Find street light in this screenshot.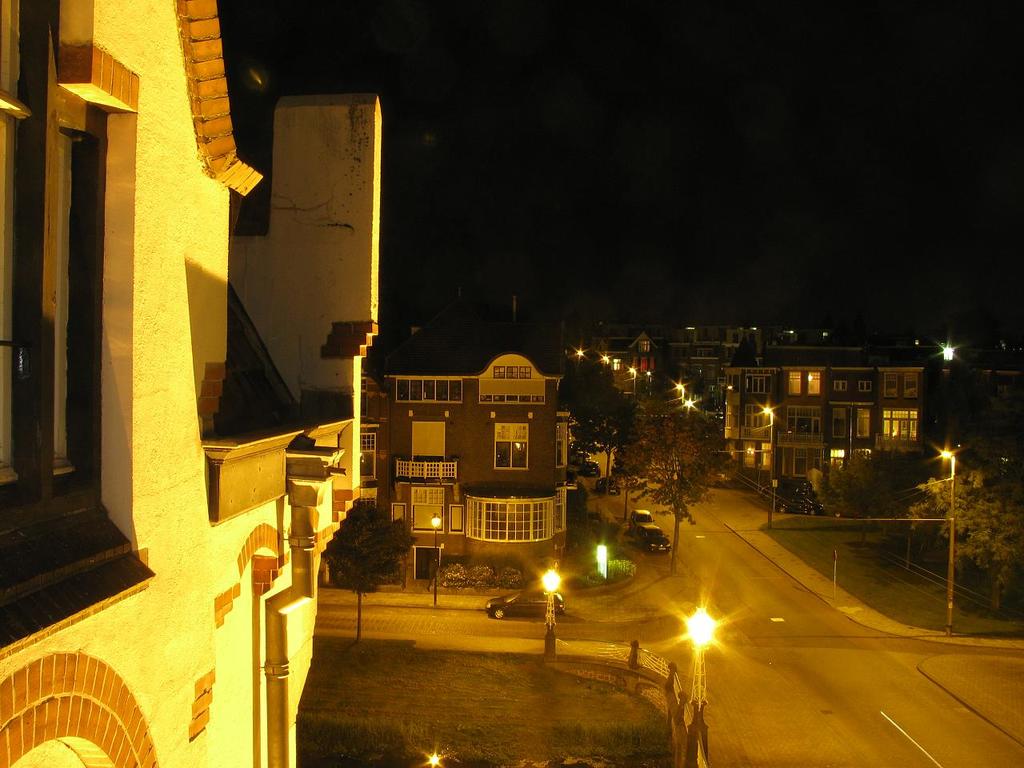
The bounding box for street light is pyautogui.locateOnScreen(538, 566, 566, 640).
